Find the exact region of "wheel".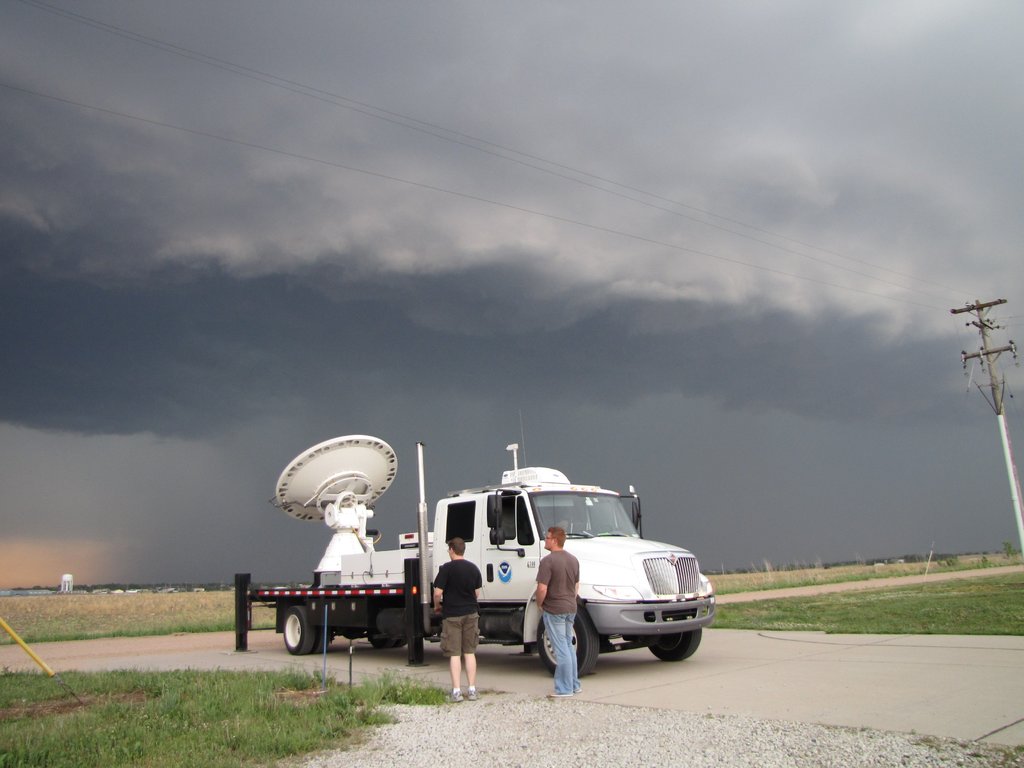
Exact region: left=312, top=625, right=329, bottom=652.
